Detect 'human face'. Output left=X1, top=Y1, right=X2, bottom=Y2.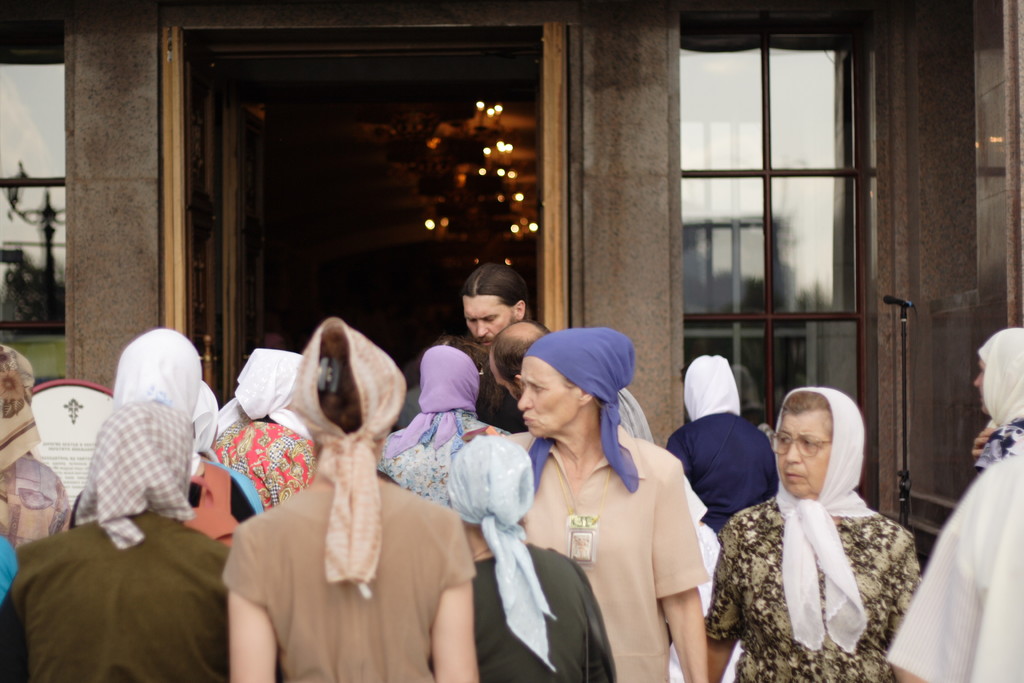
left=465, top=298, right=516, bottom=343.
